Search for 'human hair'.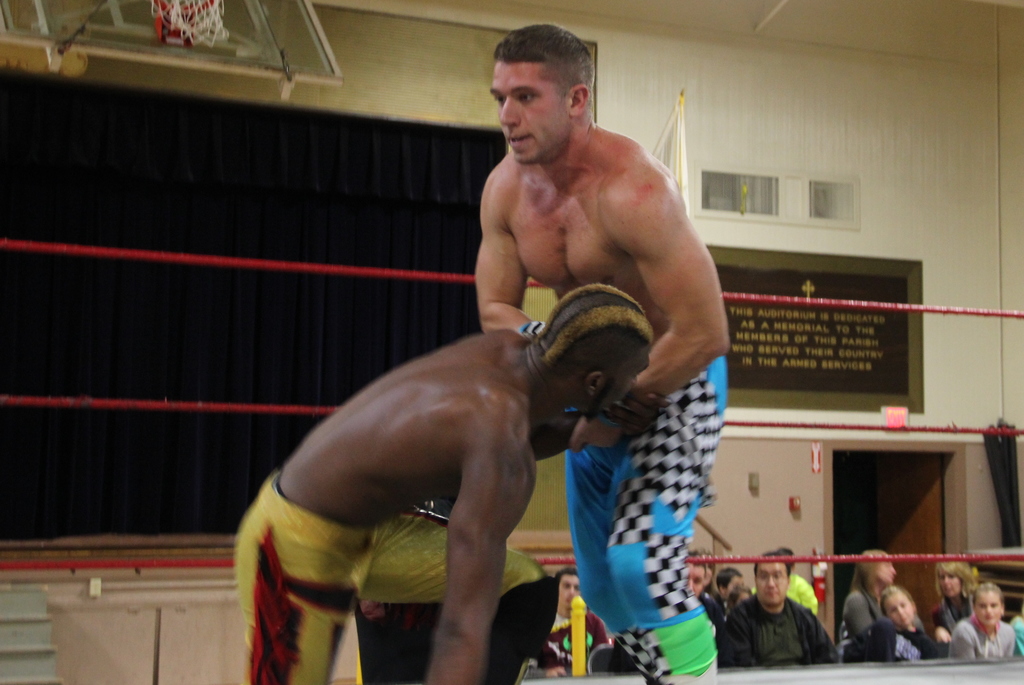
Found at (754, 552, 792, 582).
